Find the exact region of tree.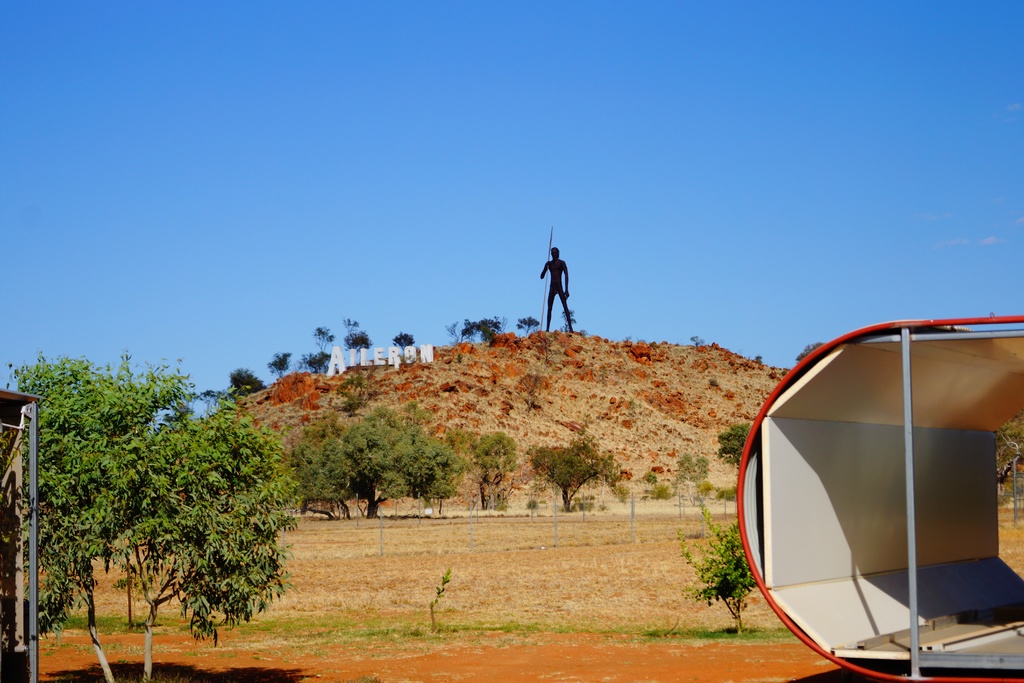
Exact region: 556,306,579,334.
